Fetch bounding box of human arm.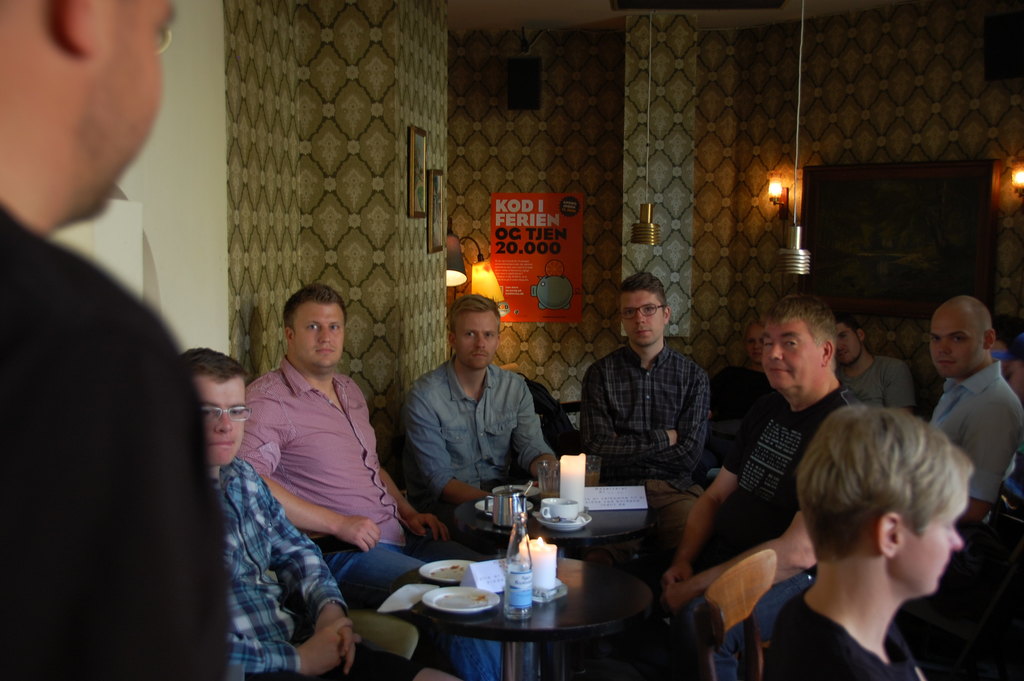
Bbox: [x1=255, y1=399, x2=383, y2=547].
